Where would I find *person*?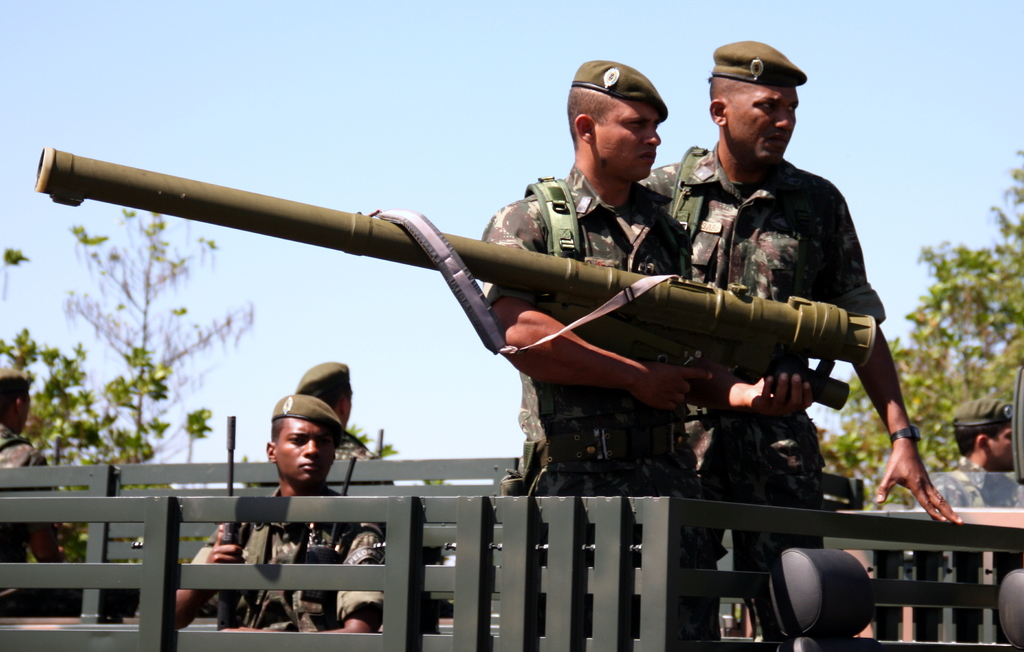
At [left=175, top=392, right=385, bottom=630].
